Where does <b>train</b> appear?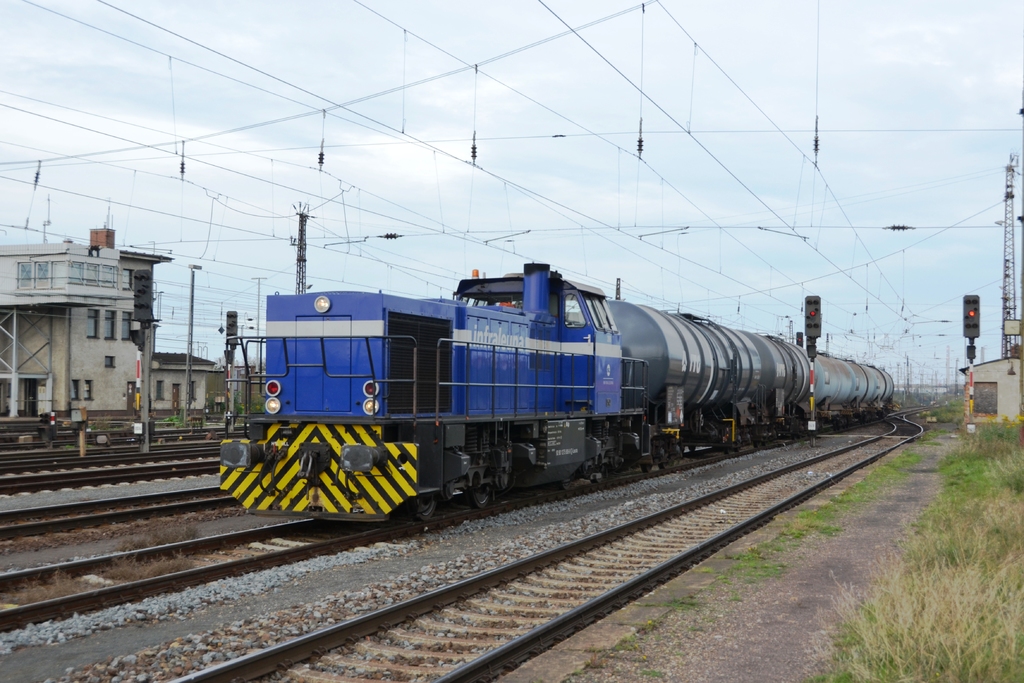
Appears at <box>219,260,899,531</box>.
